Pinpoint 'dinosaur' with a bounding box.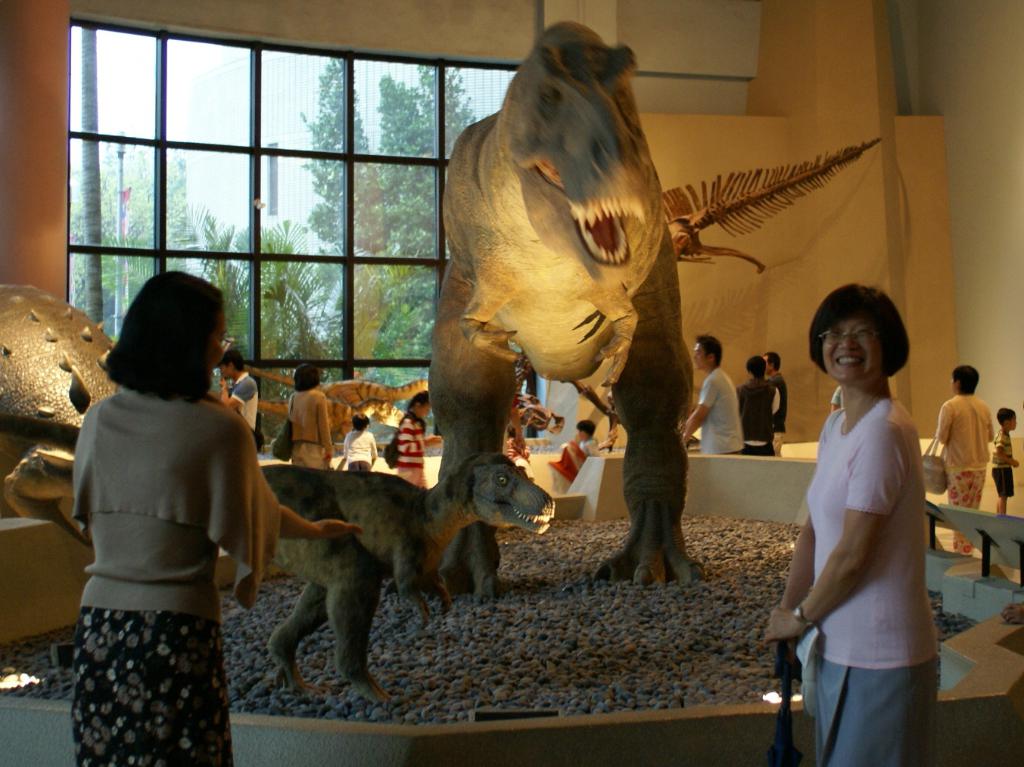
rect(233, 359, 440, 405).
